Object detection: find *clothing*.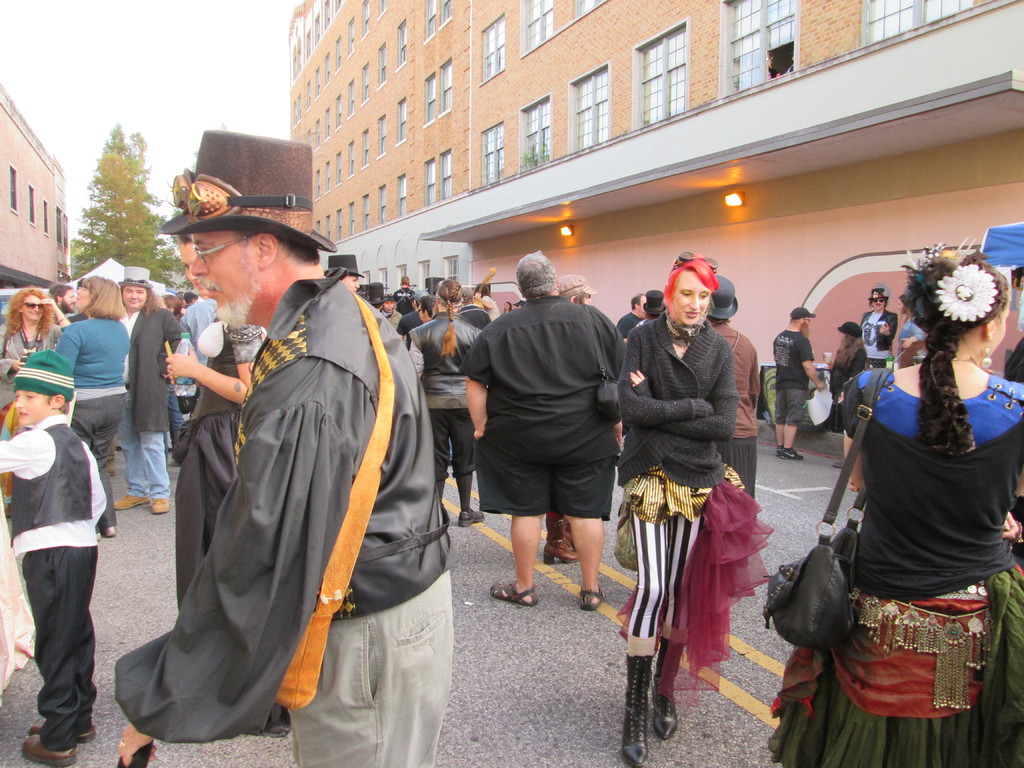
(left=186, top=298, right=212, bottom=385).
